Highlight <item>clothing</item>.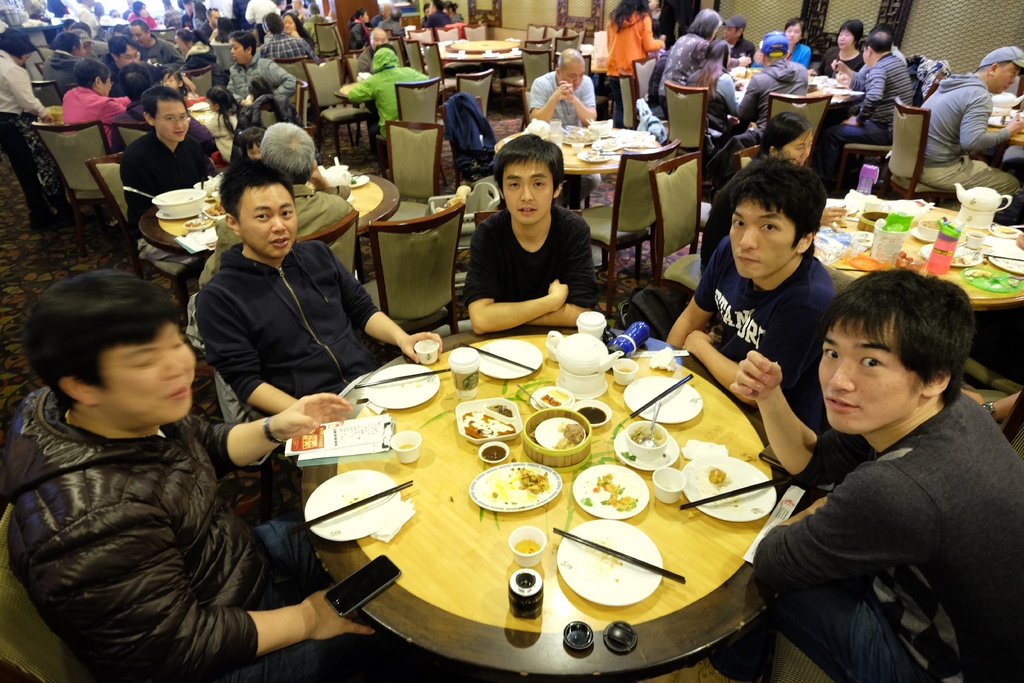
Highlighted region: select_region(179, 15, 192, 38).
